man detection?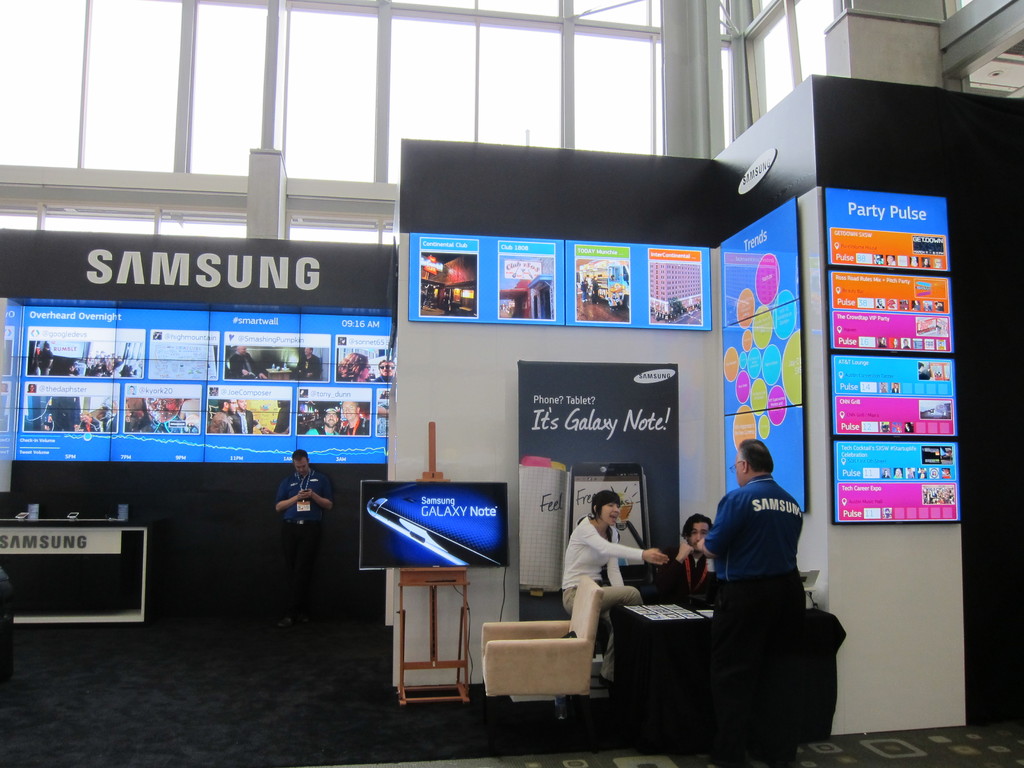
[890, 337, 901, 350]
